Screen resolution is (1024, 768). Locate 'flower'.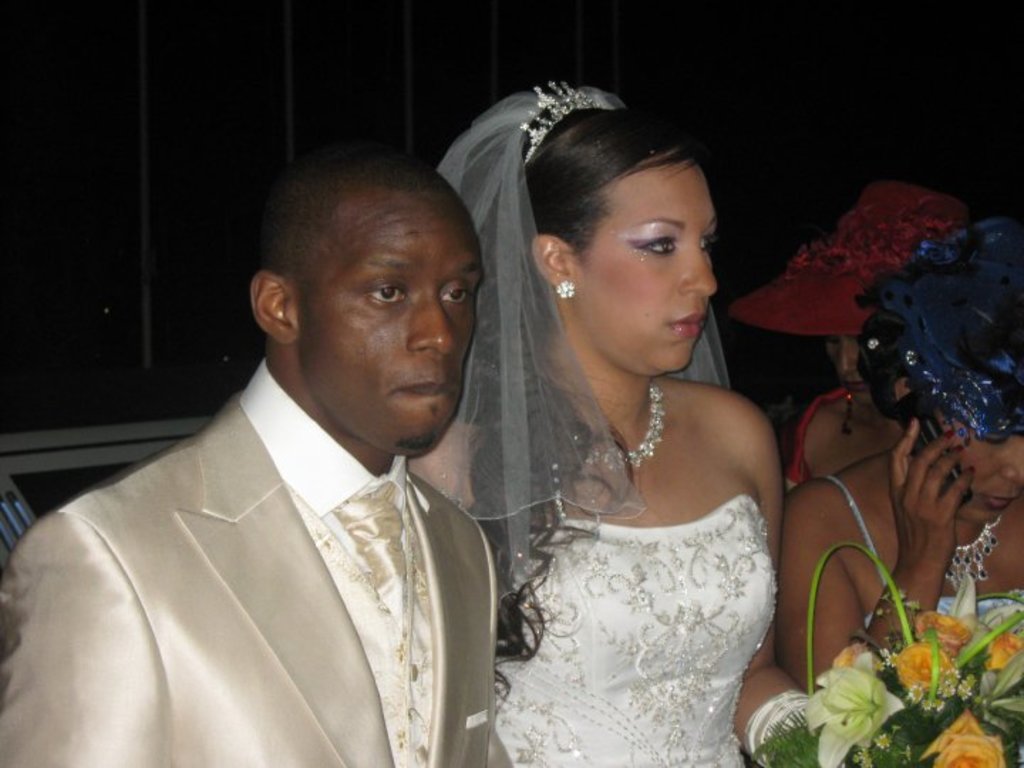
919, 708, 1006, 767.
